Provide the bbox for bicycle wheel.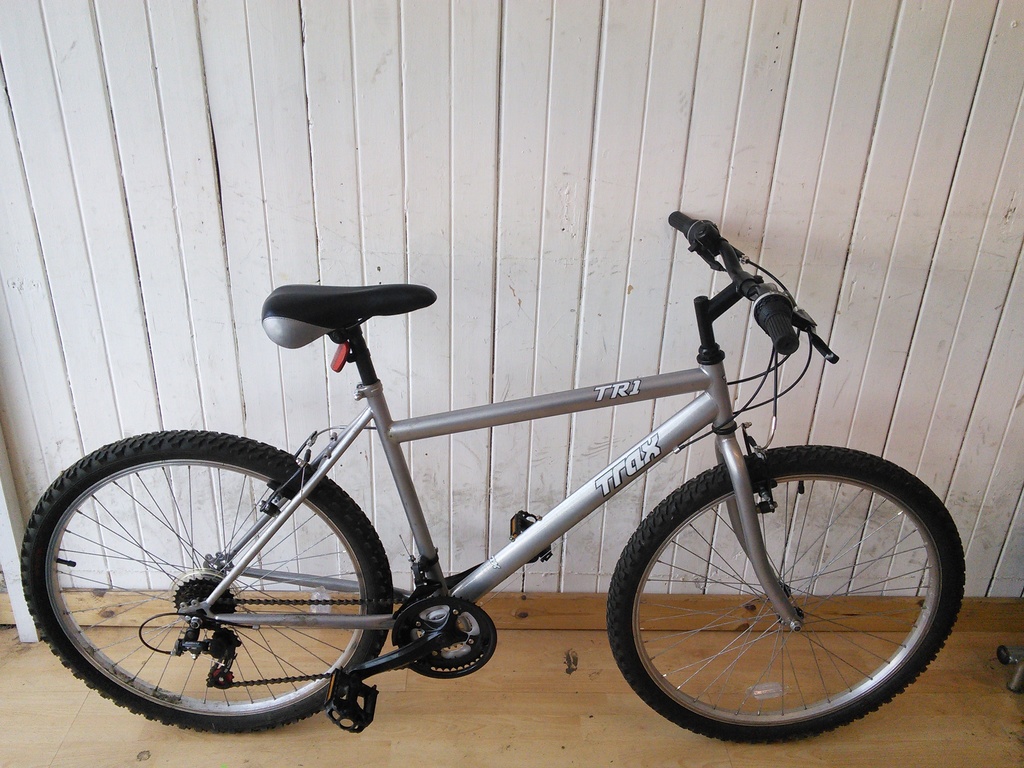
l=602, t=442, r=965, b=750.
